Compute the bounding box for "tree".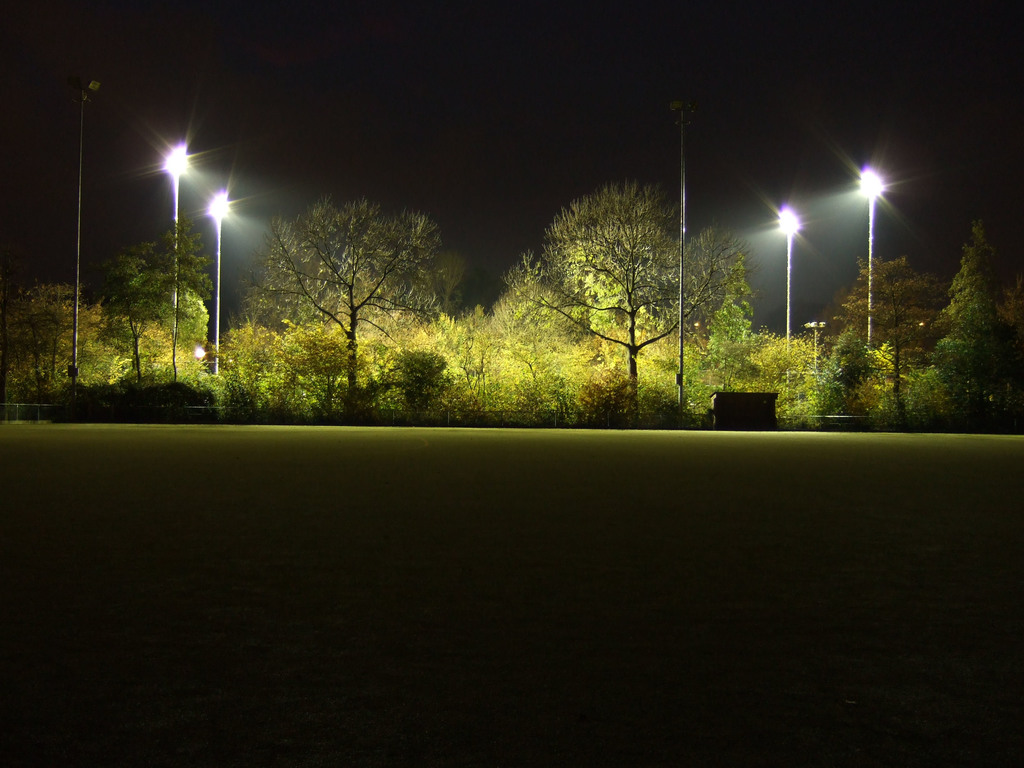
(left=243, top=169, right=444, bottom=394).
